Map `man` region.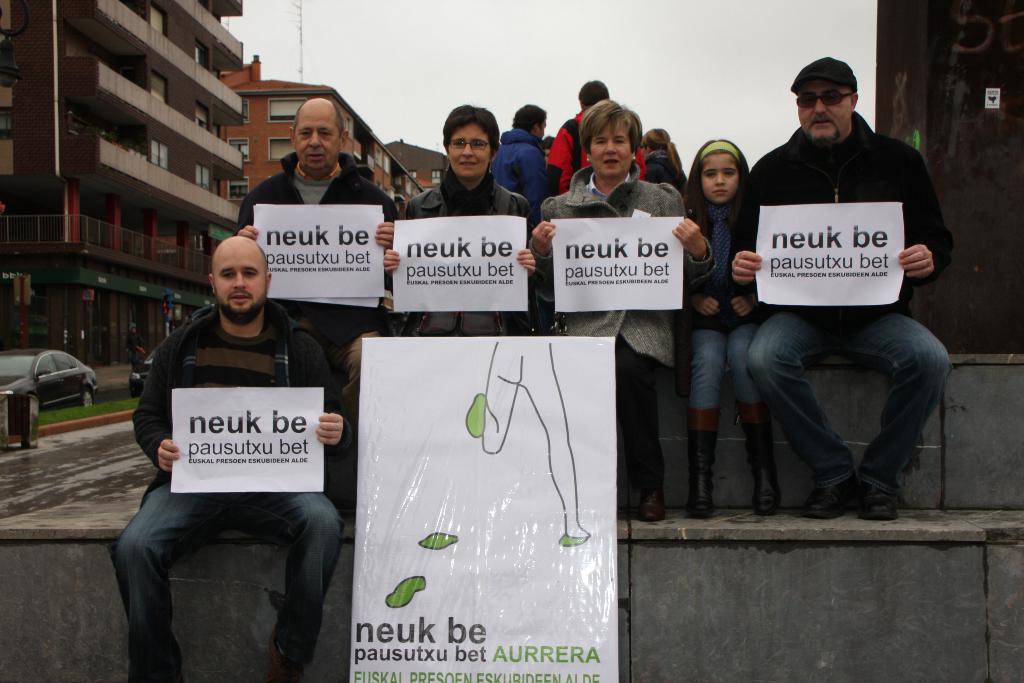
Mapped to x1=229 y1=93 x2=406 y2=432.
